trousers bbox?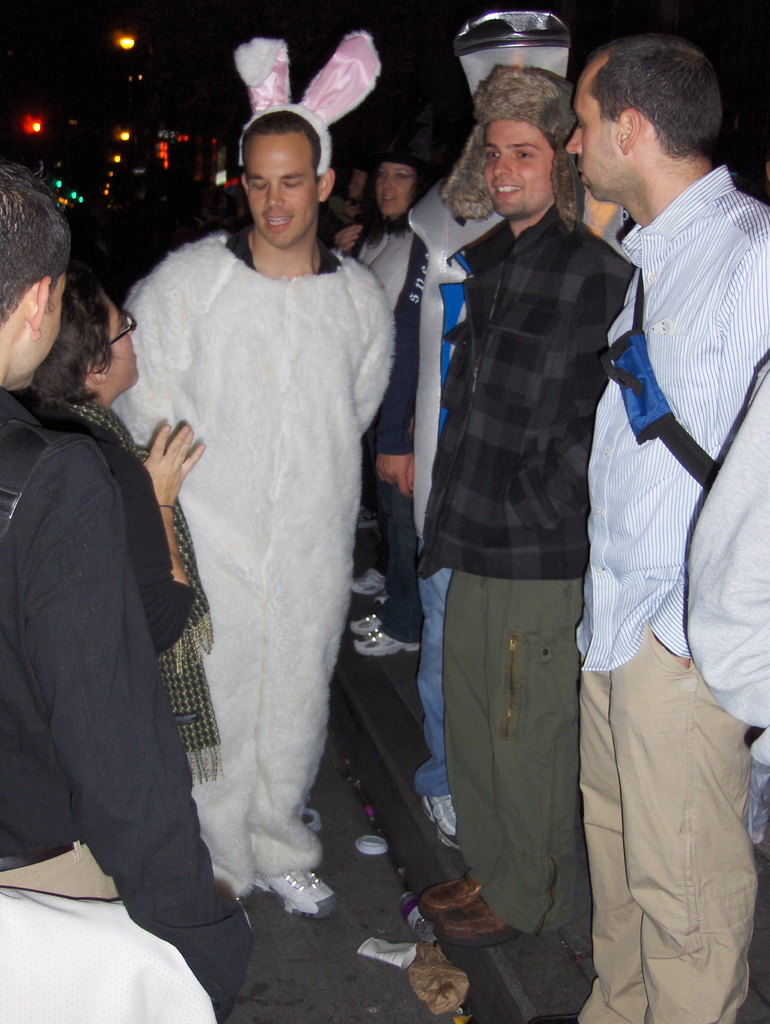
bbox=[583, 628, 746, 985]
